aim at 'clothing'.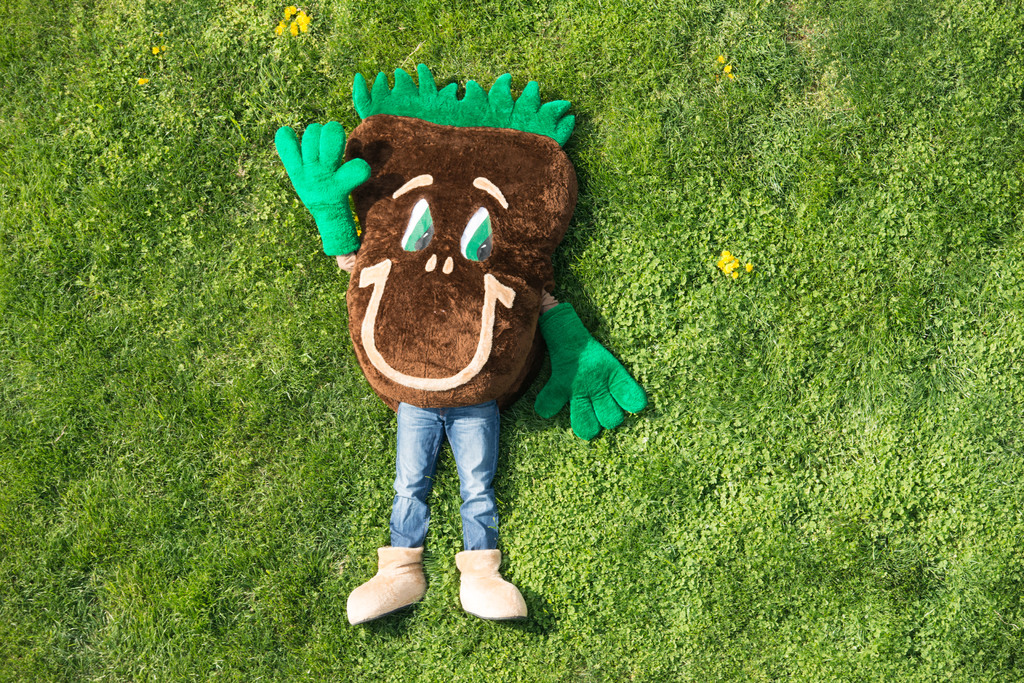
Aimed at region(390, 402, 498, 544).
